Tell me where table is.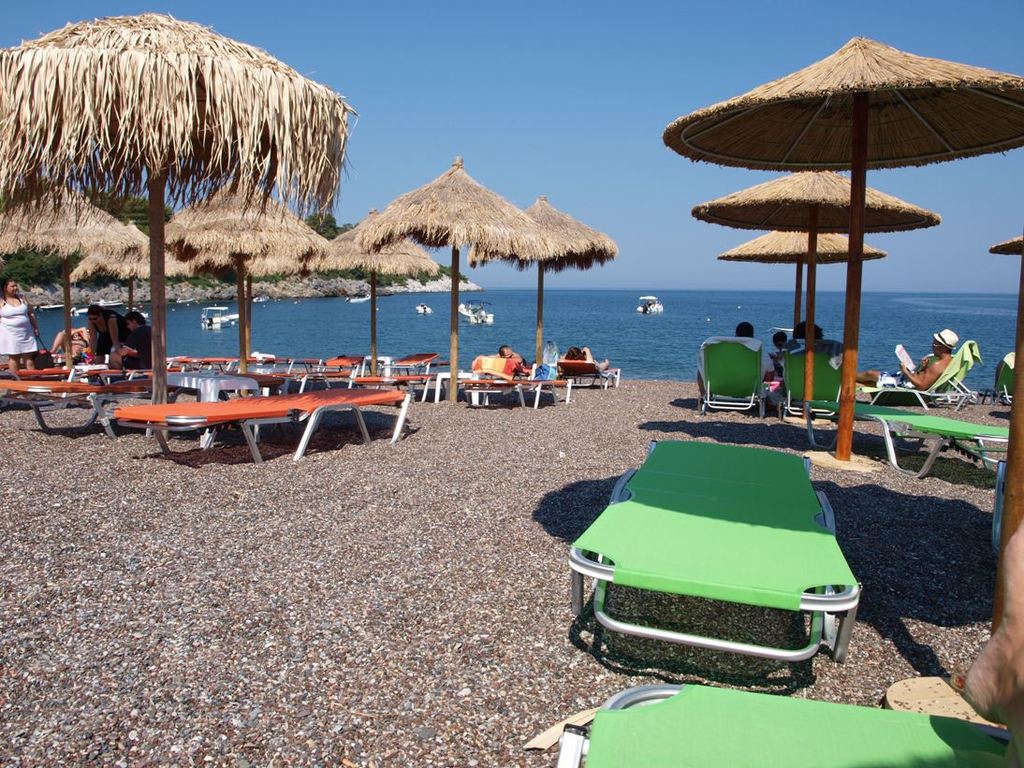
table is at (461, 370, 575, 398).
